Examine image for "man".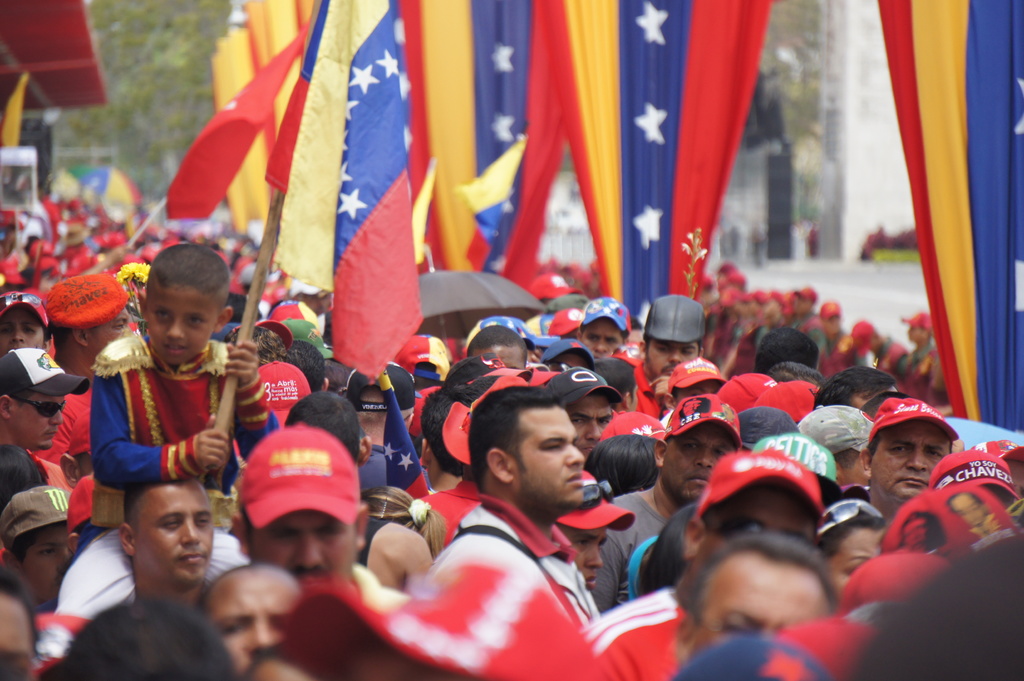
Examination result: locate(390, 366, 658, 680).
